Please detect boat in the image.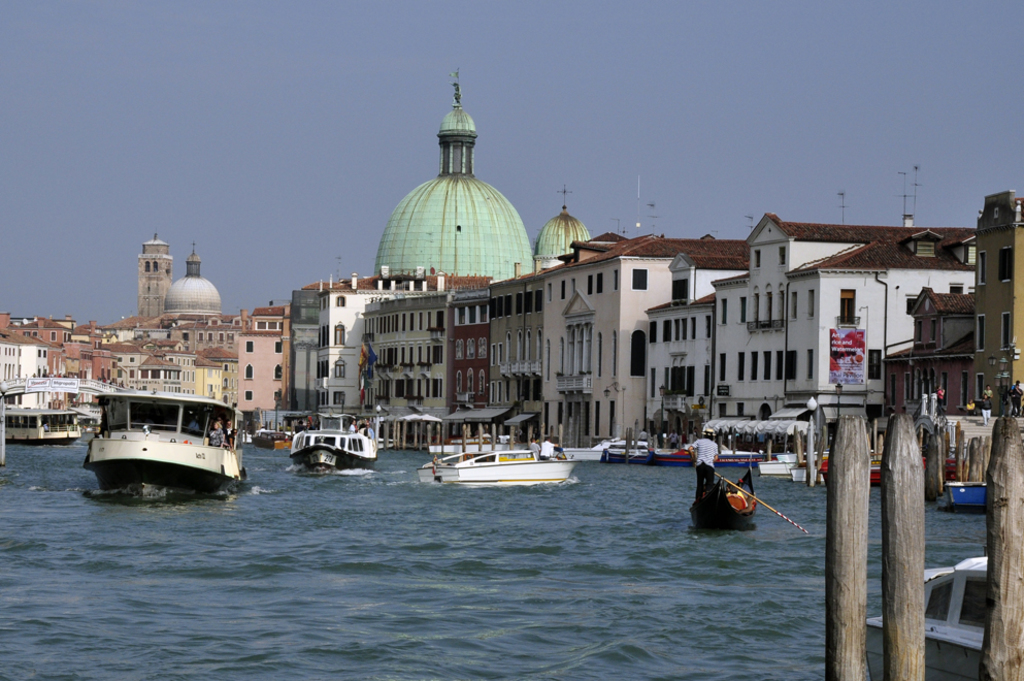
rect(602, 437, 780, 471).
